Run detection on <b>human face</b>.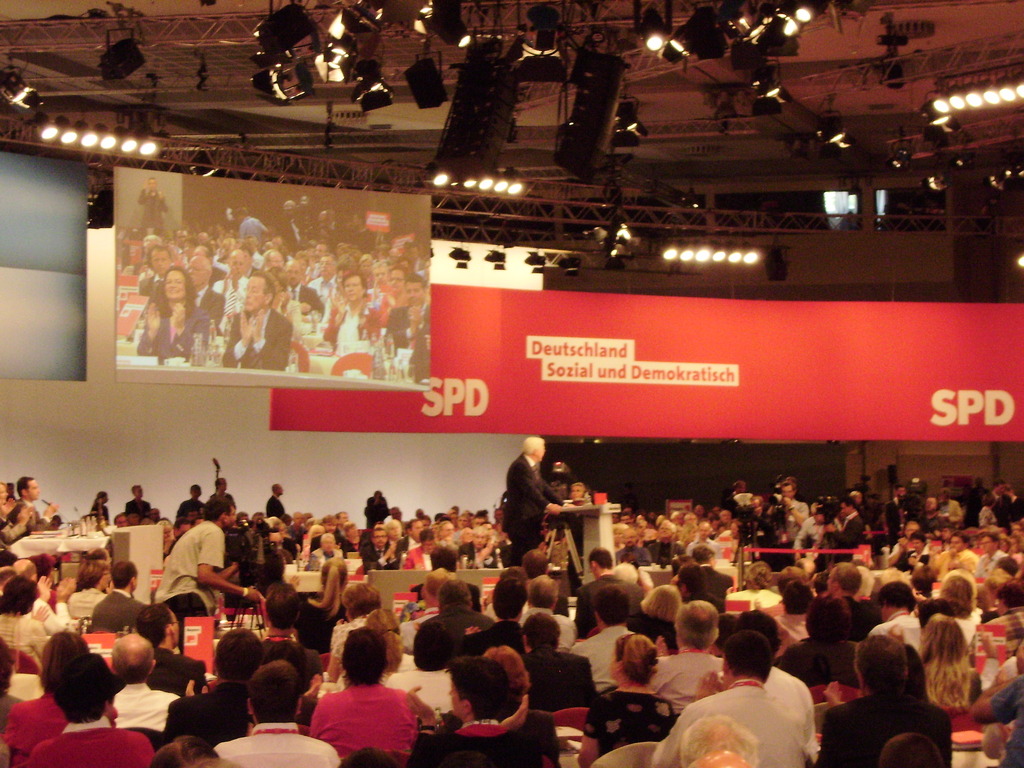
Result: box(947, 537, 963, 552).
